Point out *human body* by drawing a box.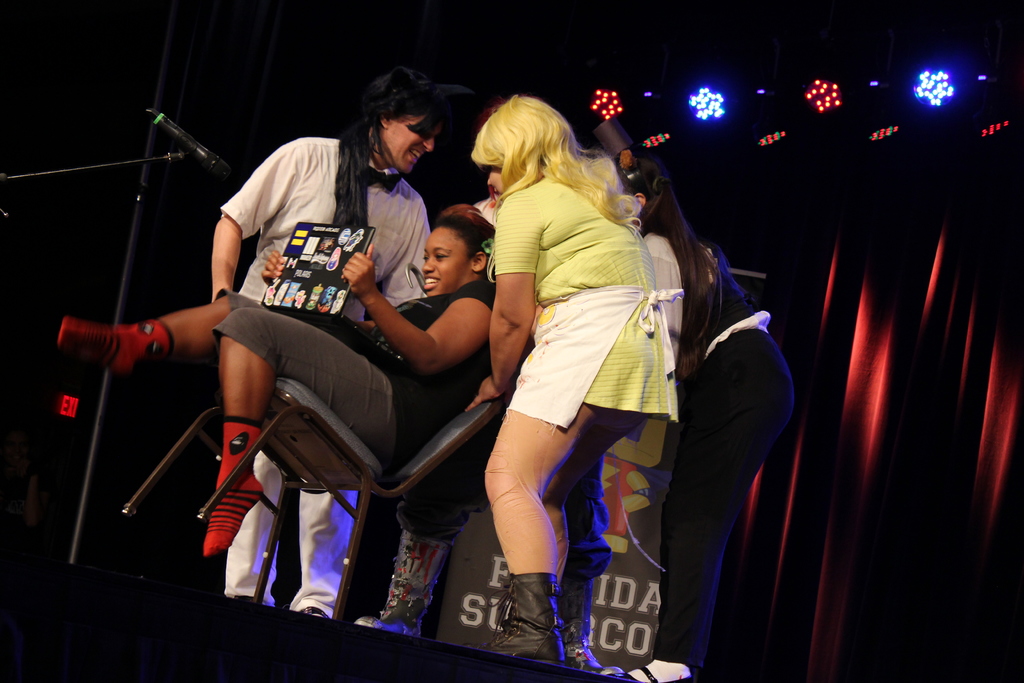
left=211, top=135, right=439, bottom=616.
